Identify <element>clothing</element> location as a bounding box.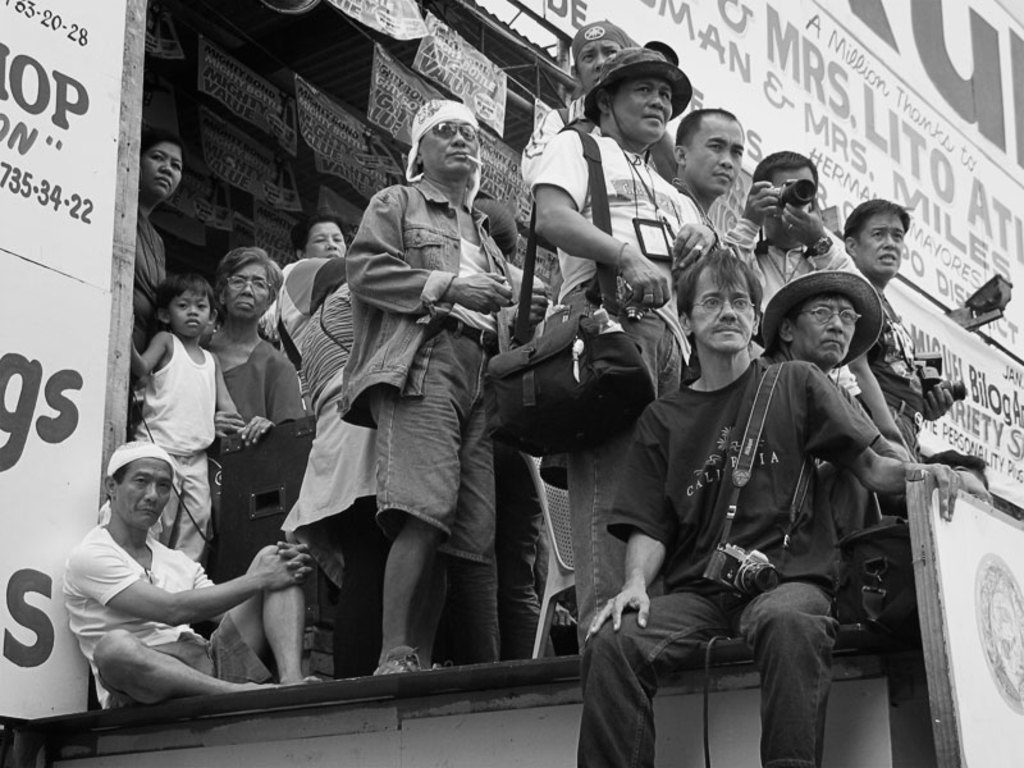
(left=716, top=207, right=870, bottom=403).
